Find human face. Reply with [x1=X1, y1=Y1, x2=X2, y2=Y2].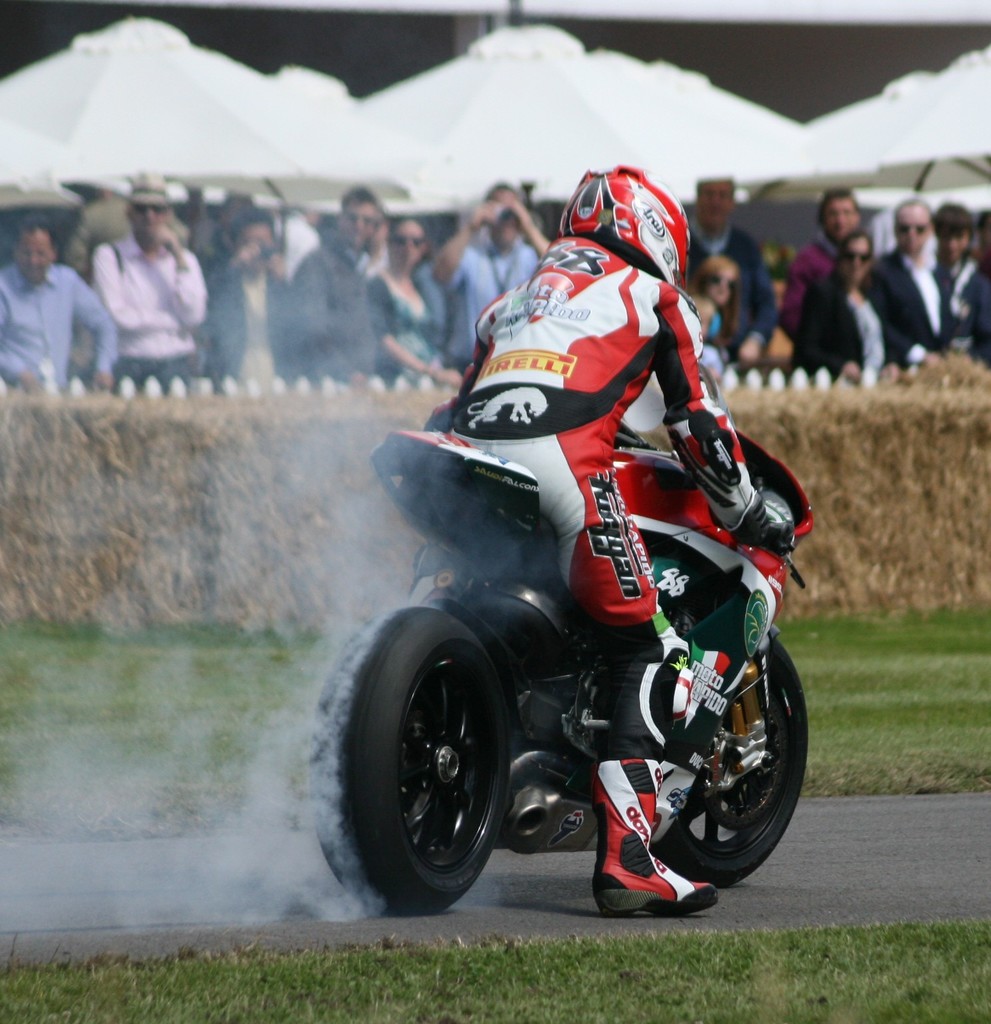
[x1=822, y1=193, x2=859, y2=244].
